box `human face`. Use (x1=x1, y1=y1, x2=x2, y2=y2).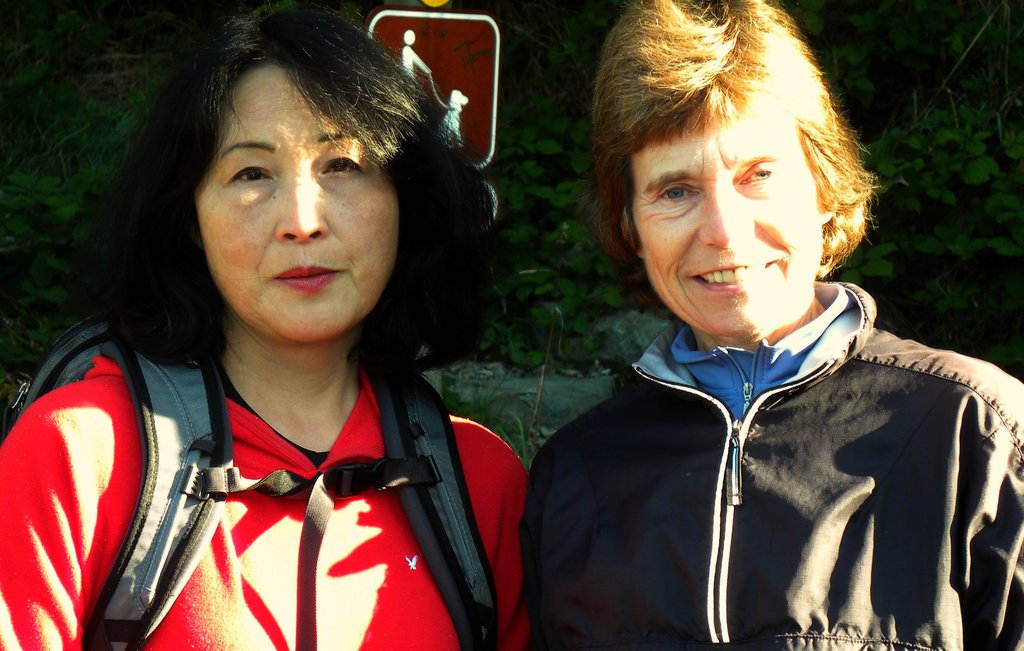
(x1=188, y1=58, x2=399, y2=341).
